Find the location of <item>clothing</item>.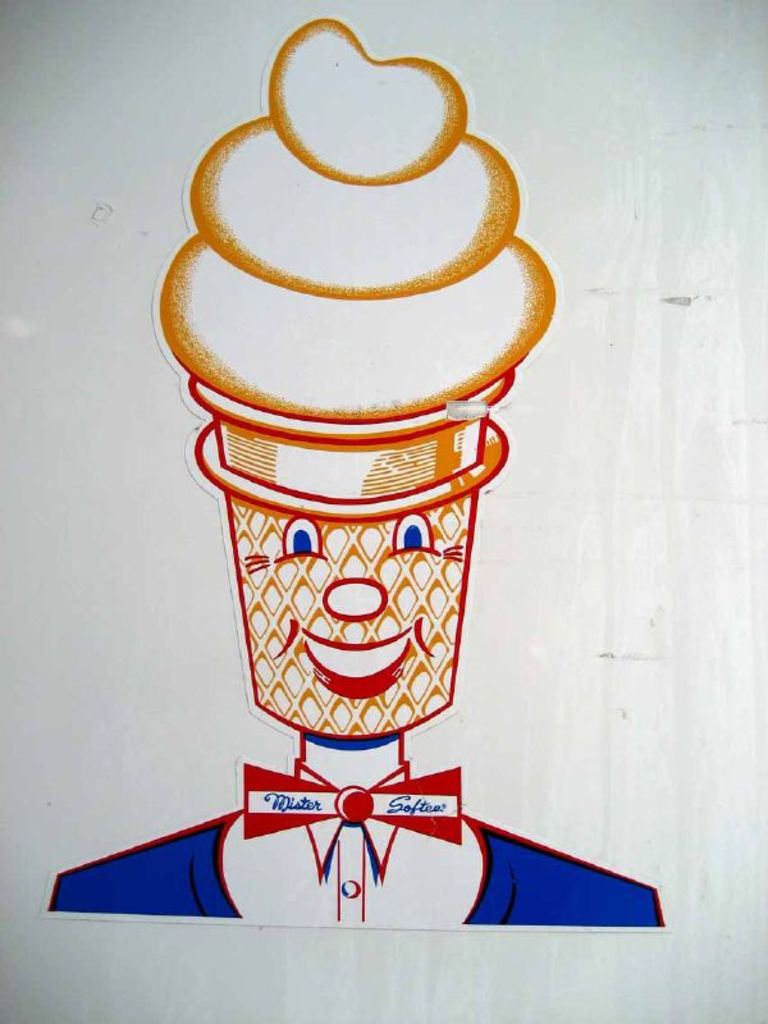
Location: [40,759,666,924].
